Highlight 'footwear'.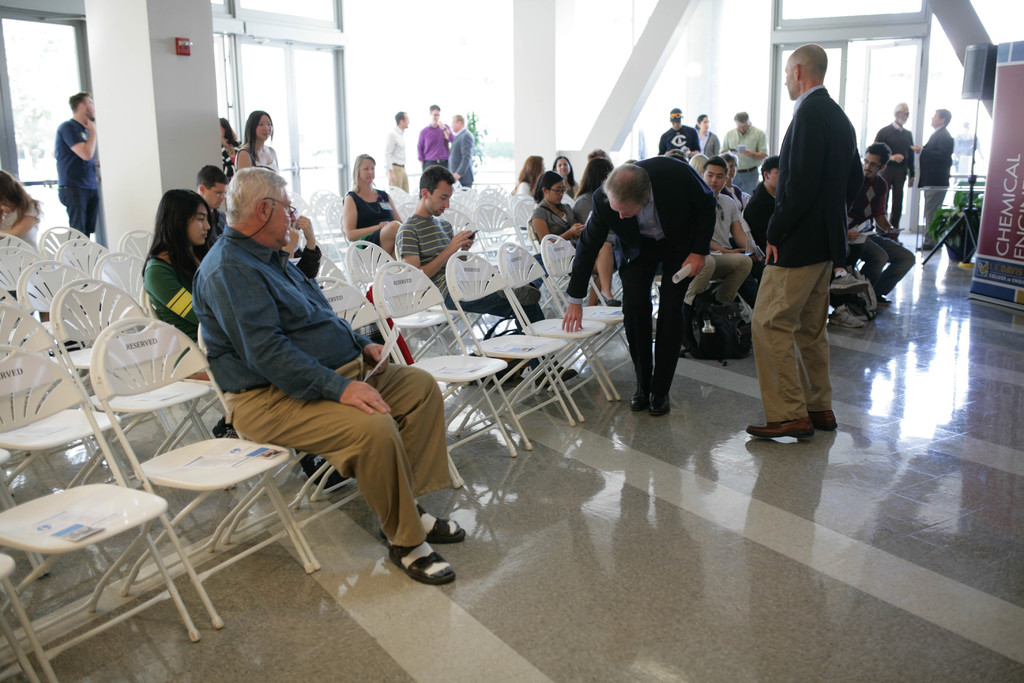
Highlighted region: left=872, top=292, right=894, bottom=314.
